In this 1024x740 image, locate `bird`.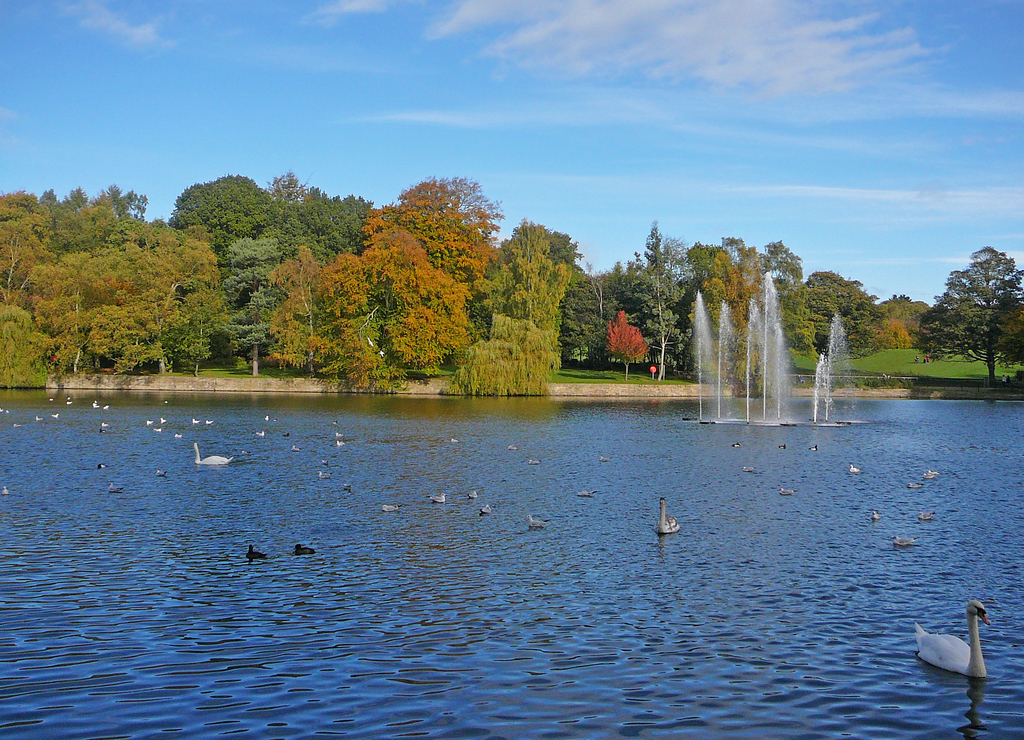
Bounding box: bbox=[901, 607, 1001, 693].
